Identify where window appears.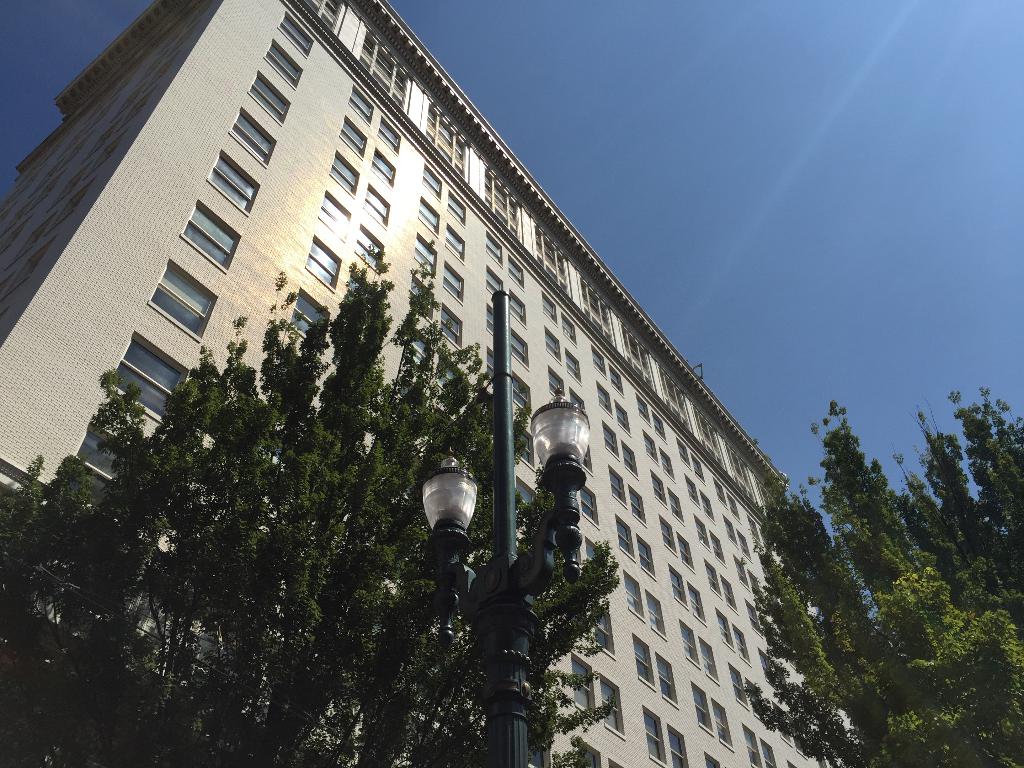
Appears at select_region(565, 314, 581, 340).
